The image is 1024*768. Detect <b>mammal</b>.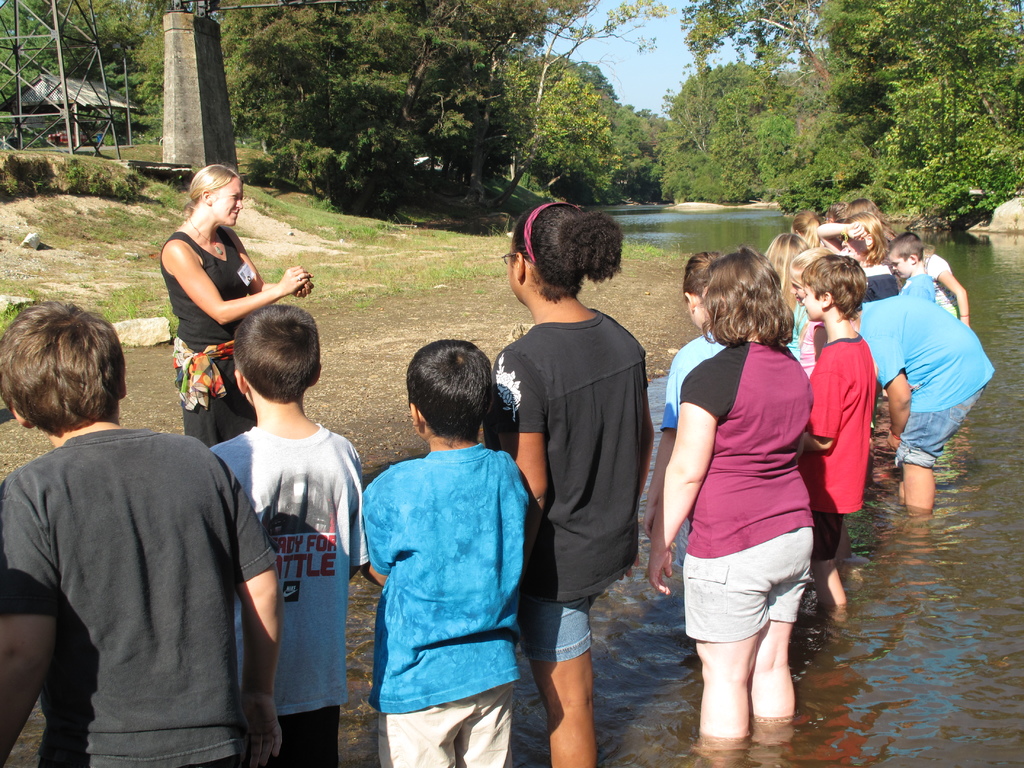
Detection: detection(0, 299, 282, 767).
